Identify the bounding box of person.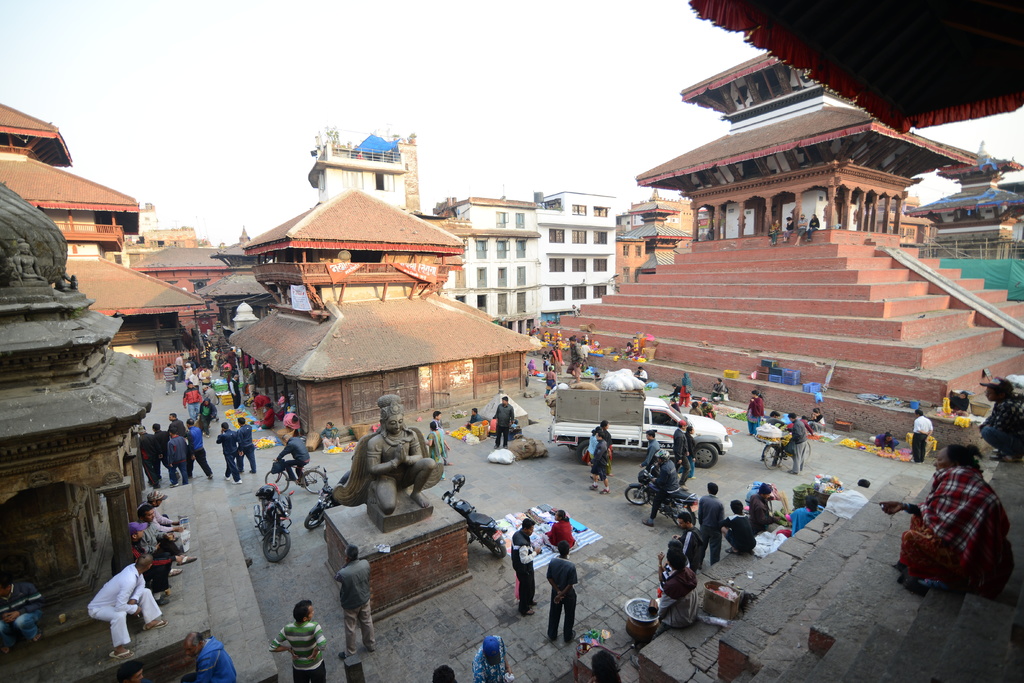
x1=264 y1=598 x2=329 y2=682.
